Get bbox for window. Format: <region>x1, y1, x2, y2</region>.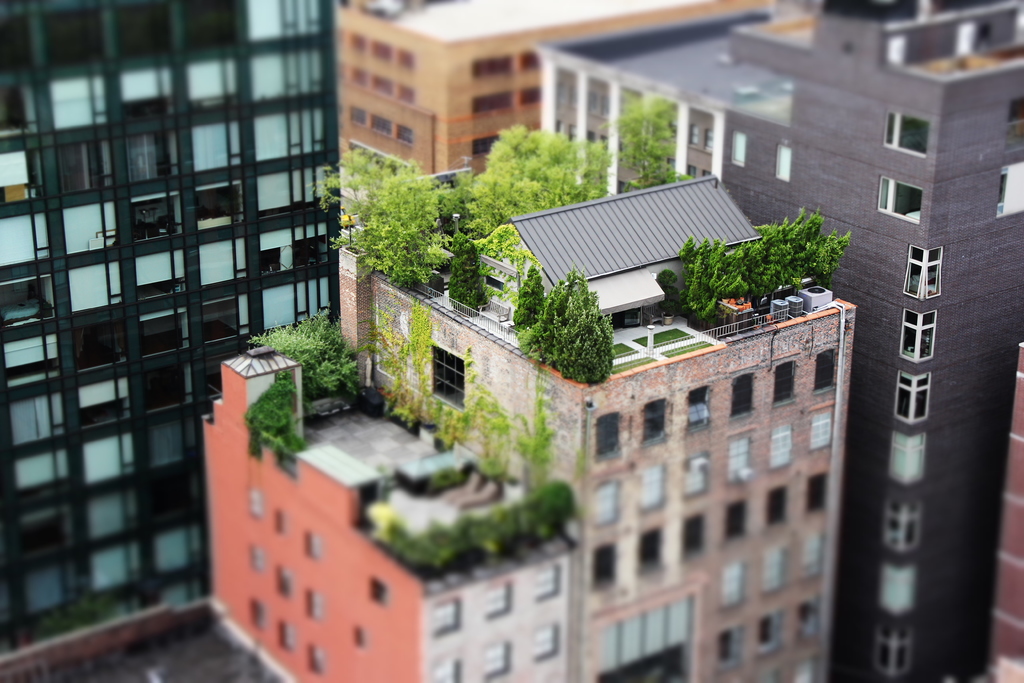
<region>148, 527, 198, 578</region>.
